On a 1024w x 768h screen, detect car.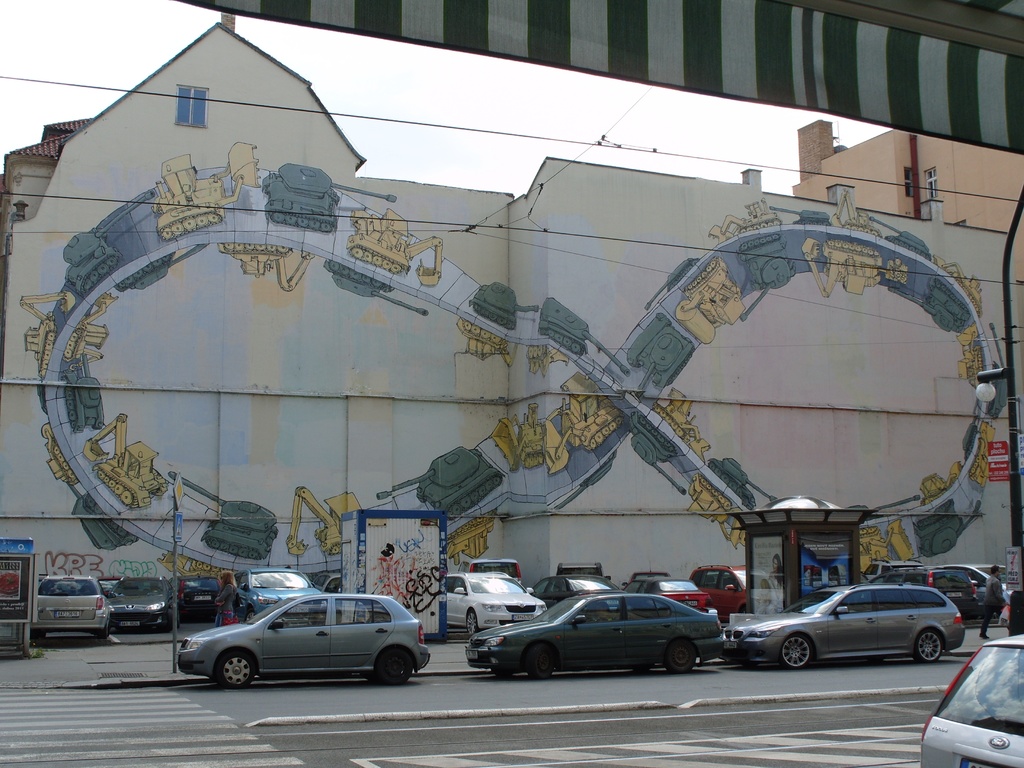
x1=106, y1=573, x2=175, y2=627.
